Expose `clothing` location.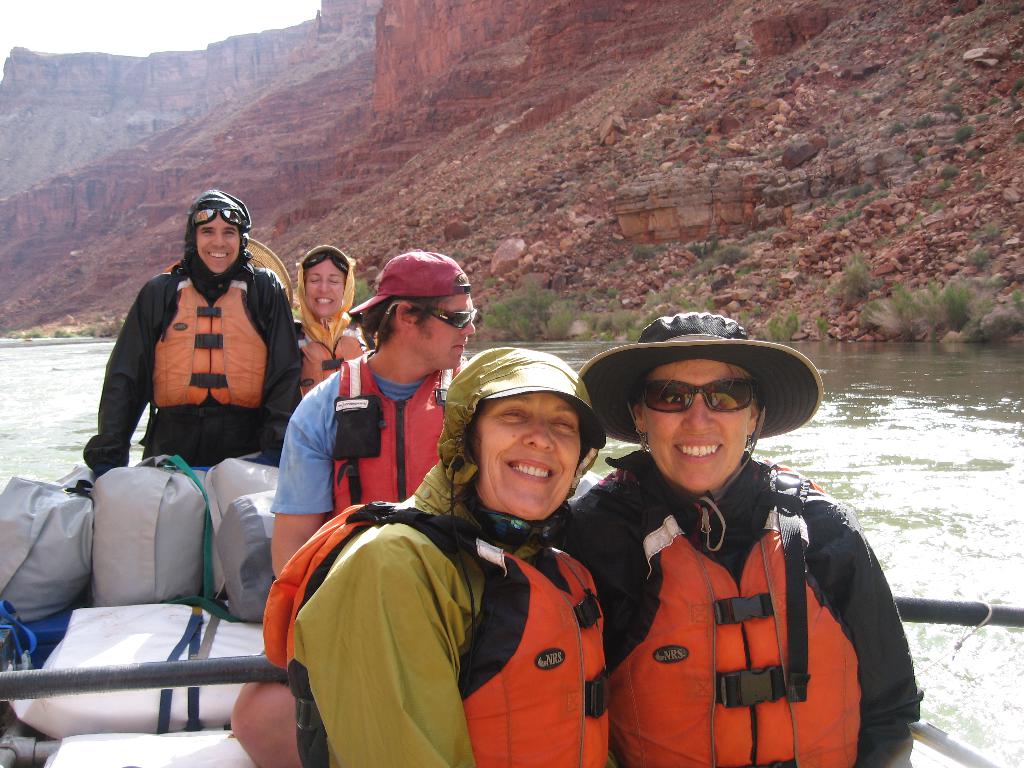
Exposed at bbox(269, 338, 623, 767).
